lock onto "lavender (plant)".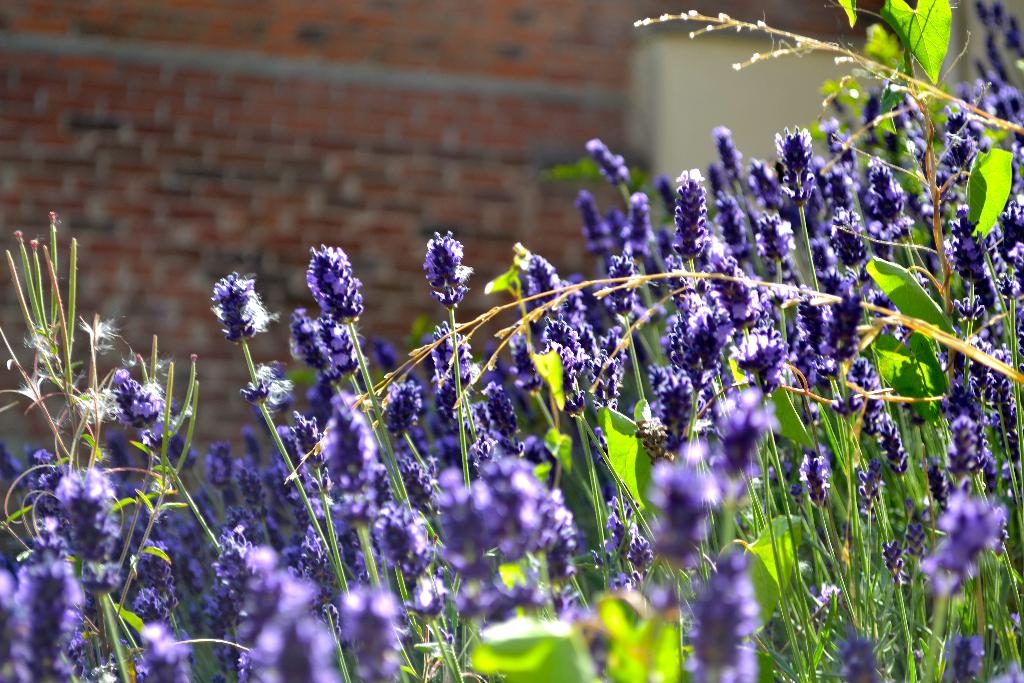
Locked: x1=855 y1=456 x2=881 y2=513.
